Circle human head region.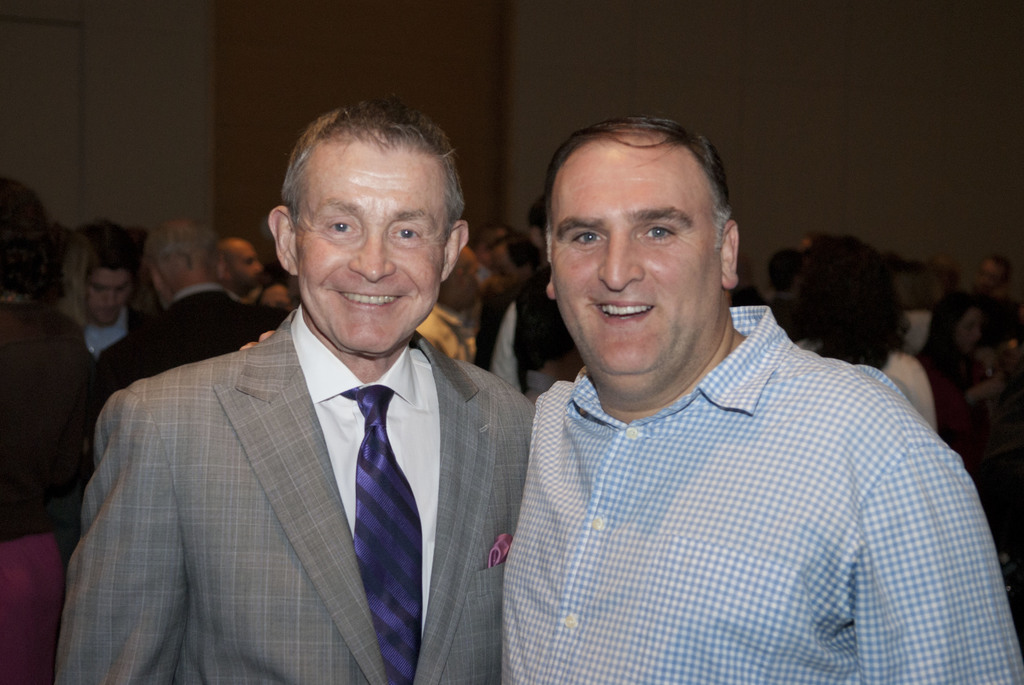
Region: {"left": 933, "top": 251, "right": 966, "bottom": 301}.
